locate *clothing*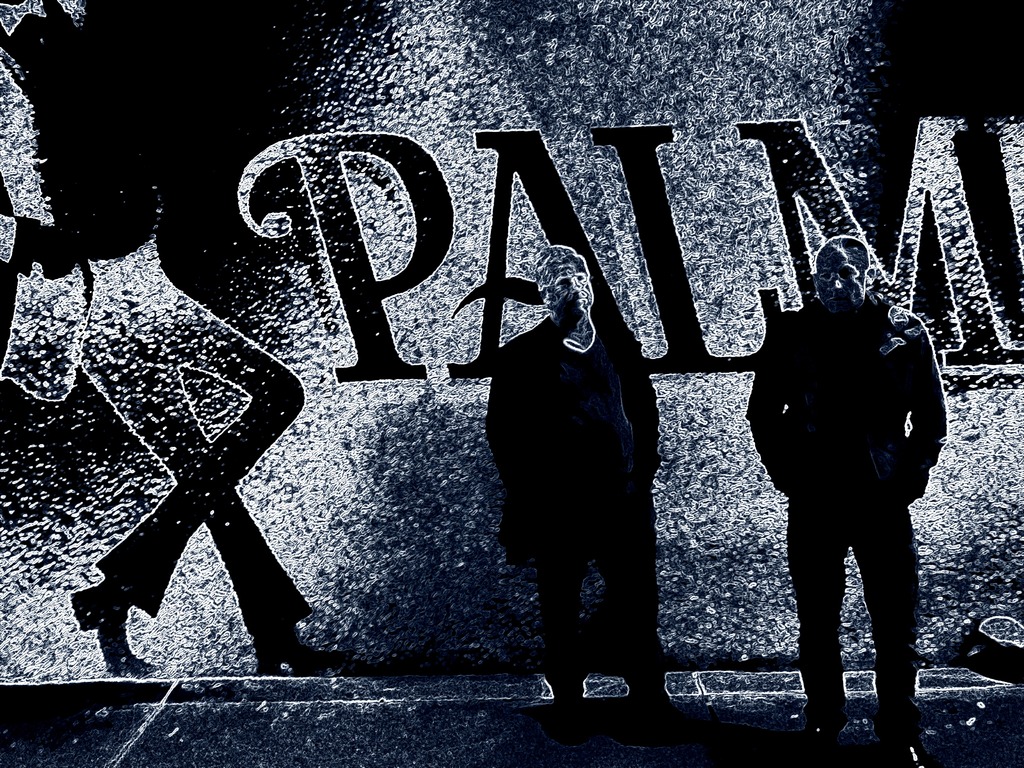
bbox=(481, 312, 668, 712)
